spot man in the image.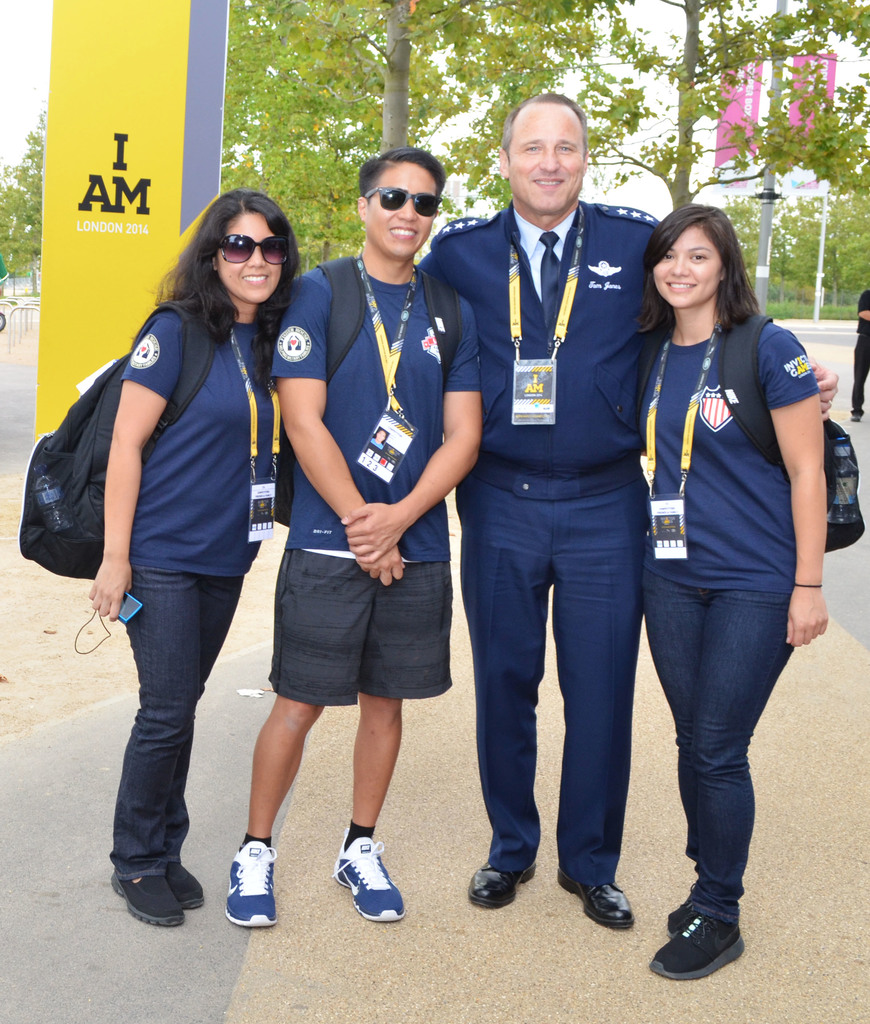
man found at <region>223, 152, 486, 927</region>.
